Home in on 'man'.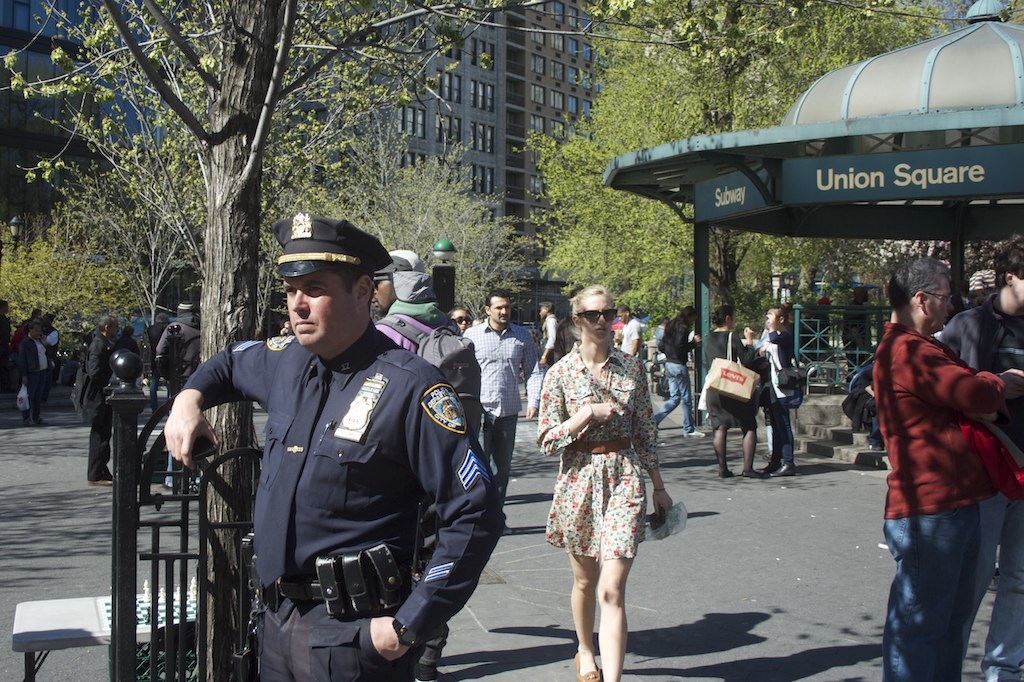
Homed in at bbox=(145, 312, 172, 366).
